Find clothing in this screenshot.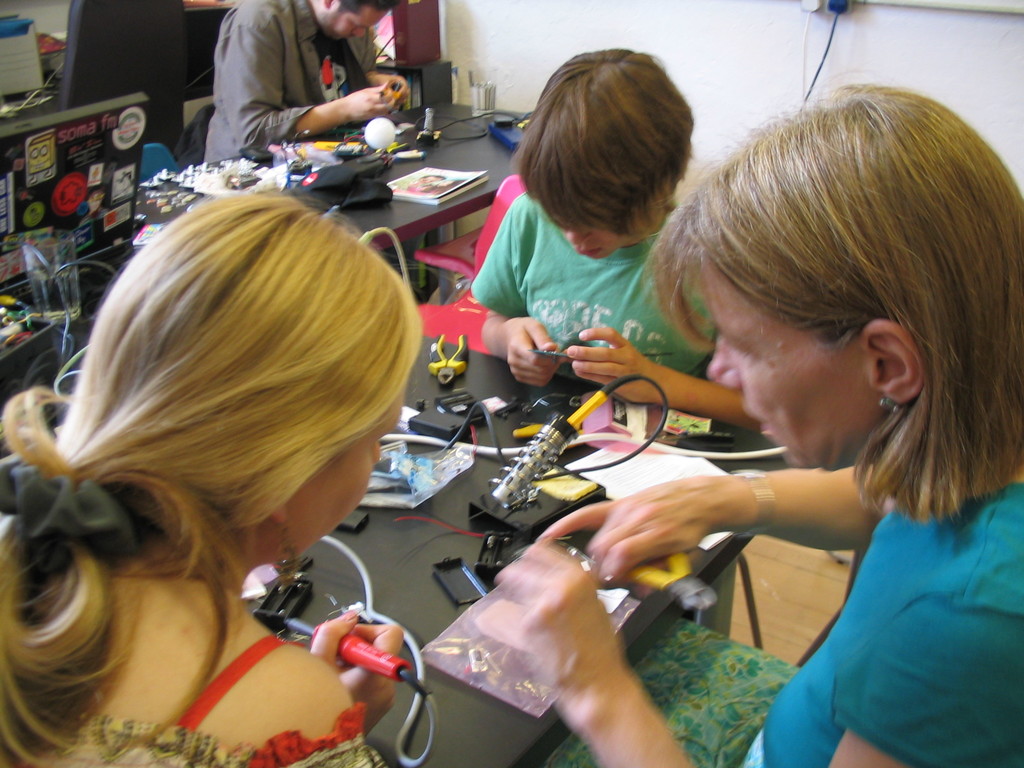
The bounding box for clothing is 469,186,717,385.
